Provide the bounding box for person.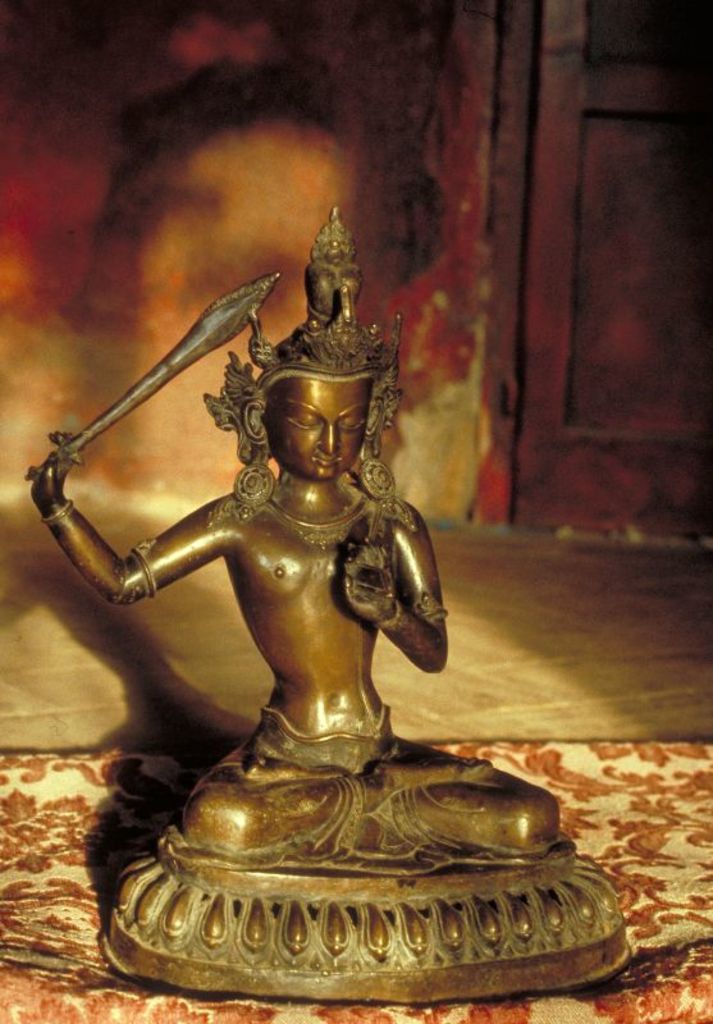
[0,195,567,872].
